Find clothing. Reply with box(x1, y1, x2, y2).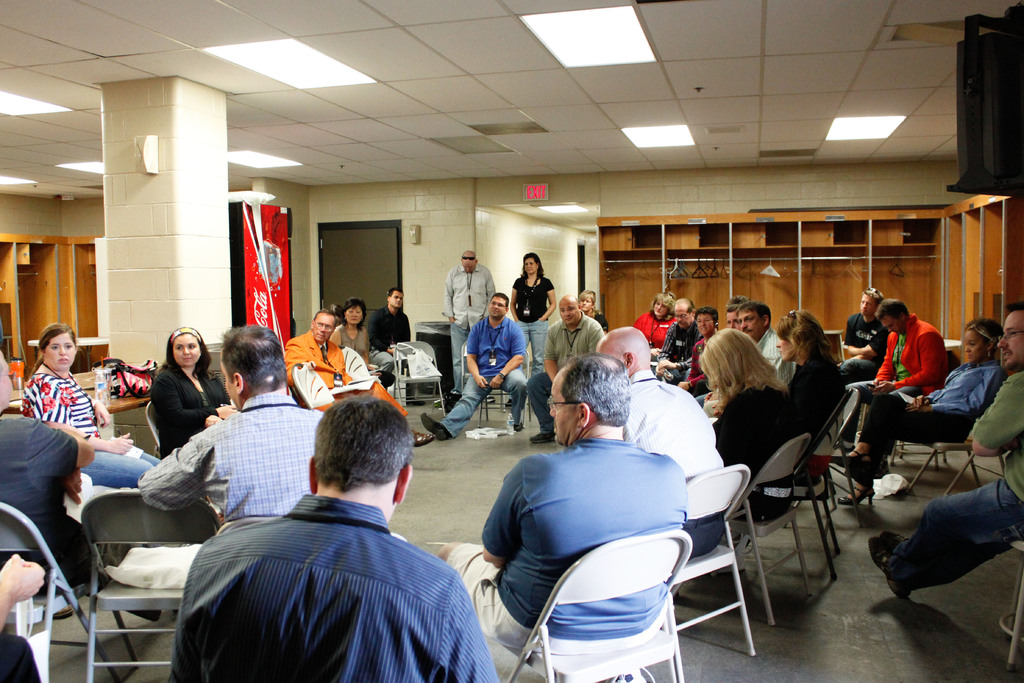
box(506, 272, 560, 312).
